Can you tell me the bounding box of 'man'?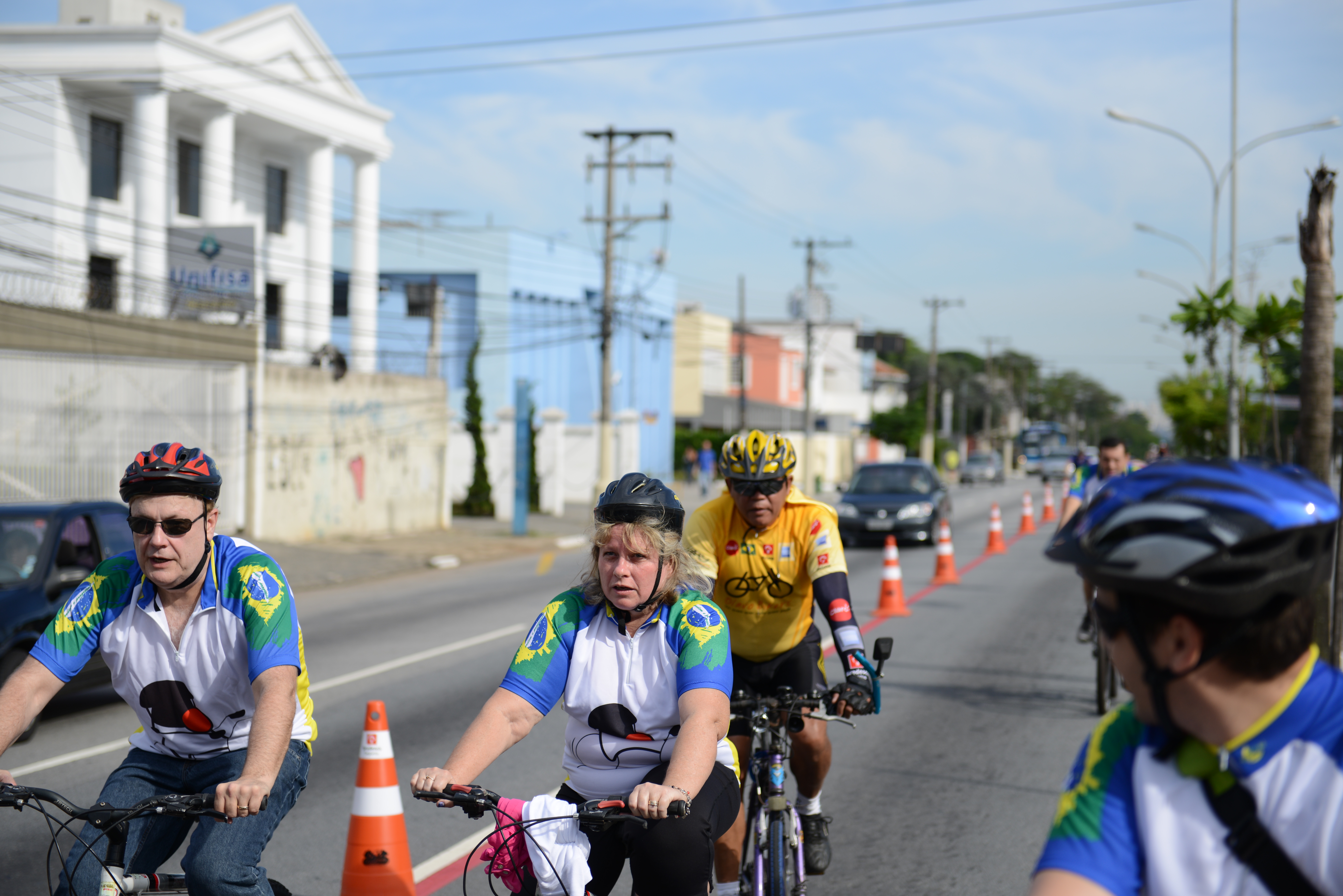
left=0, top=79, right=59, bottom=163.
